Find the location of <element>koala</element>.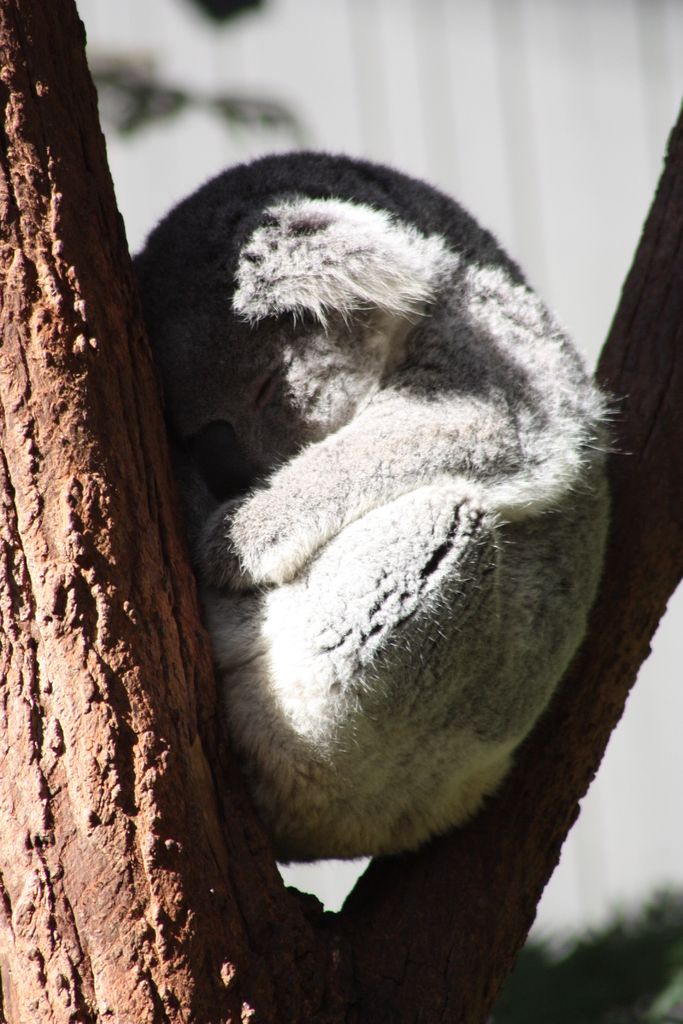
Location: box(145, 177, 650, 878).
